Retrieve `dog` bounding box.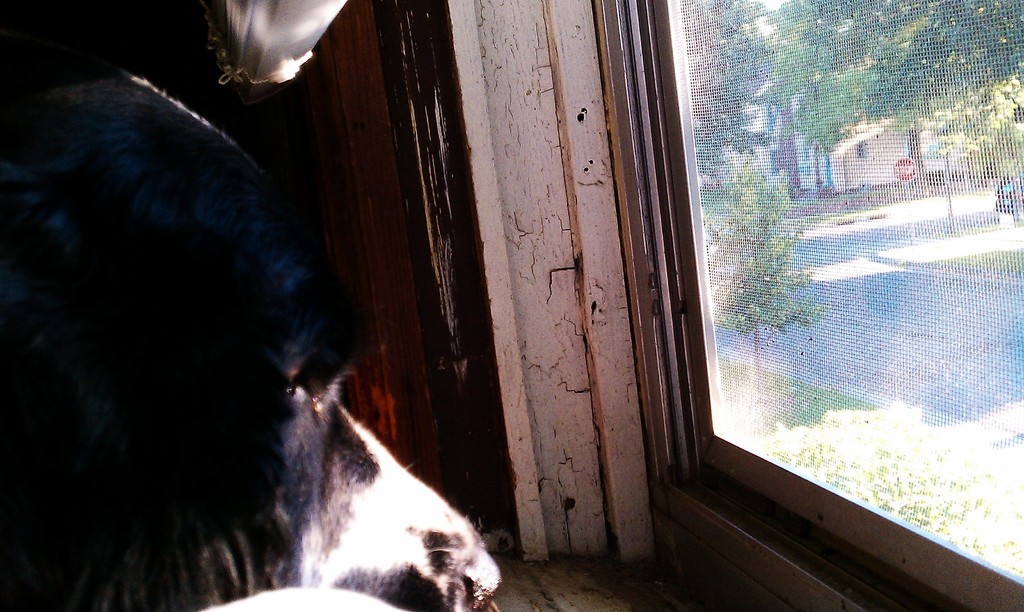
Bounding box: 0/76/504/611.
